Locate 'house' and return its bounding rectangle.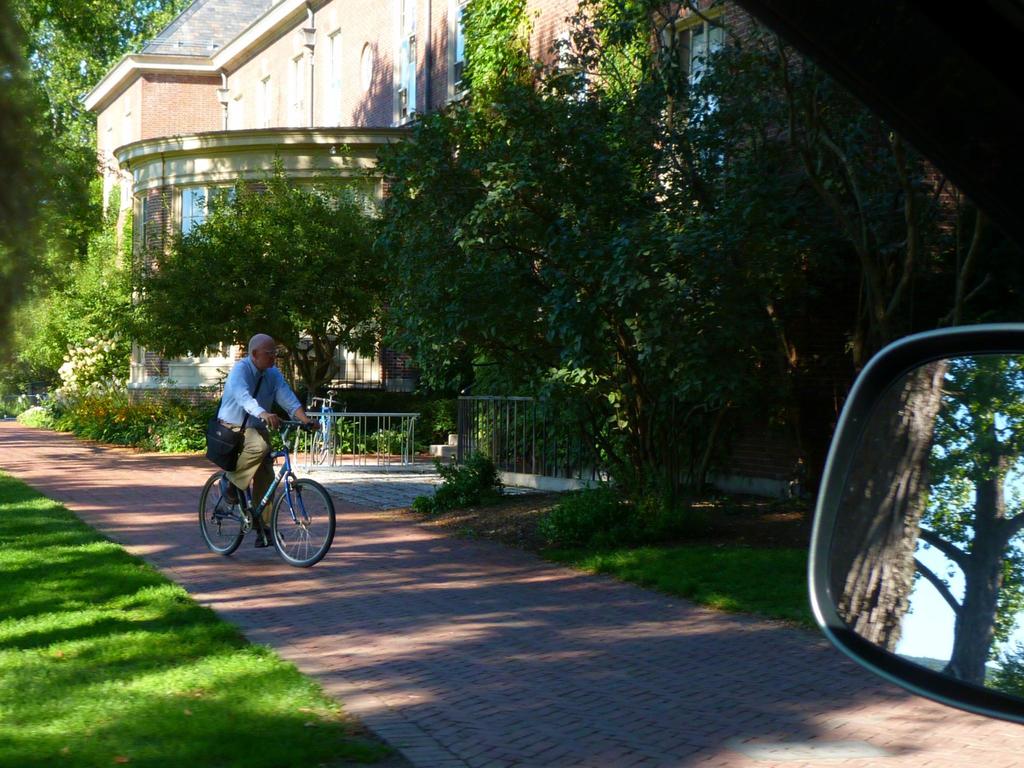
<region>80, 0, 1023, 527</region>.
